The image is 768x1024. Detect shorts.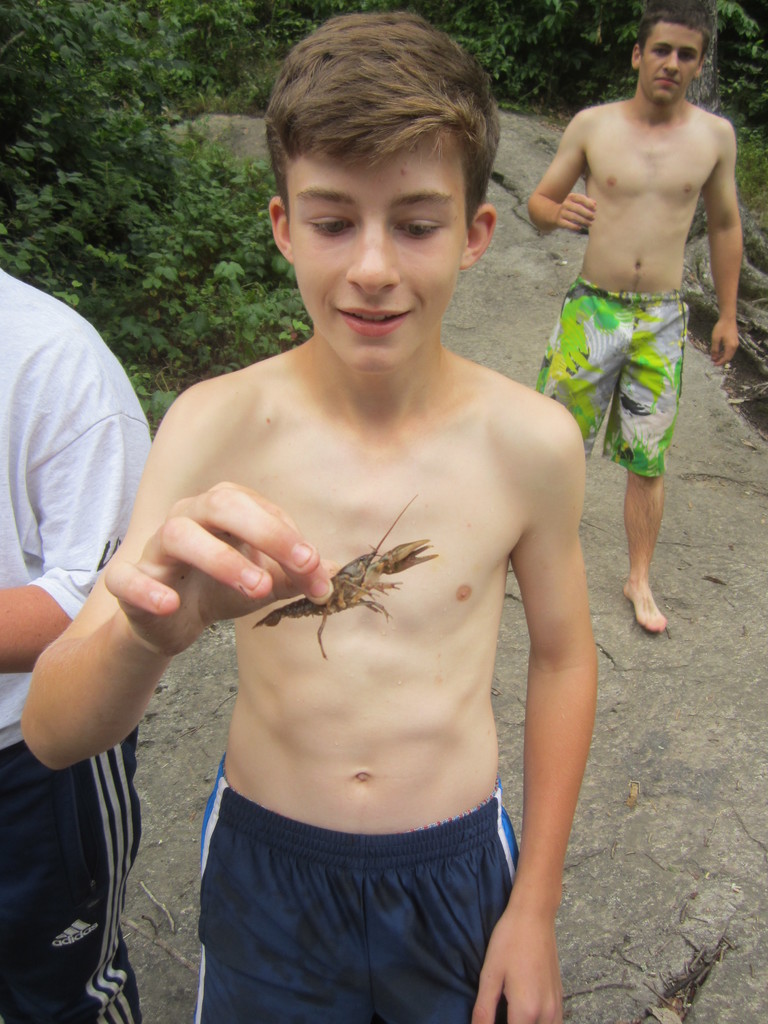
Detection: x1=527, y1=273, x2=688, y2=476.
